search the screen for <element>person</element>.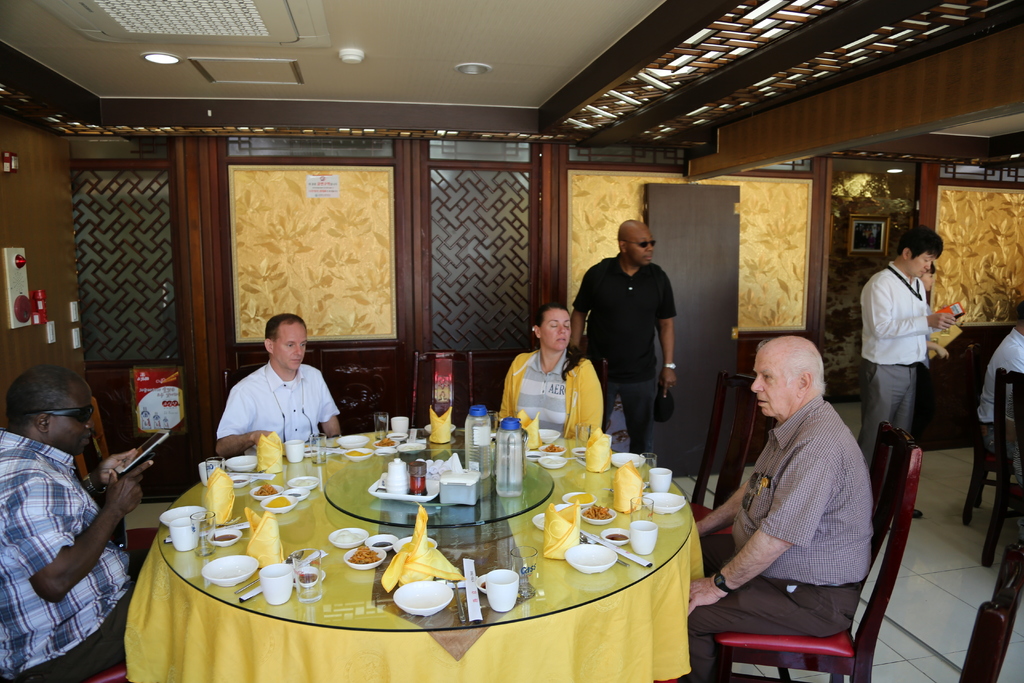
Found at box(975, 298, 1023, 477).
